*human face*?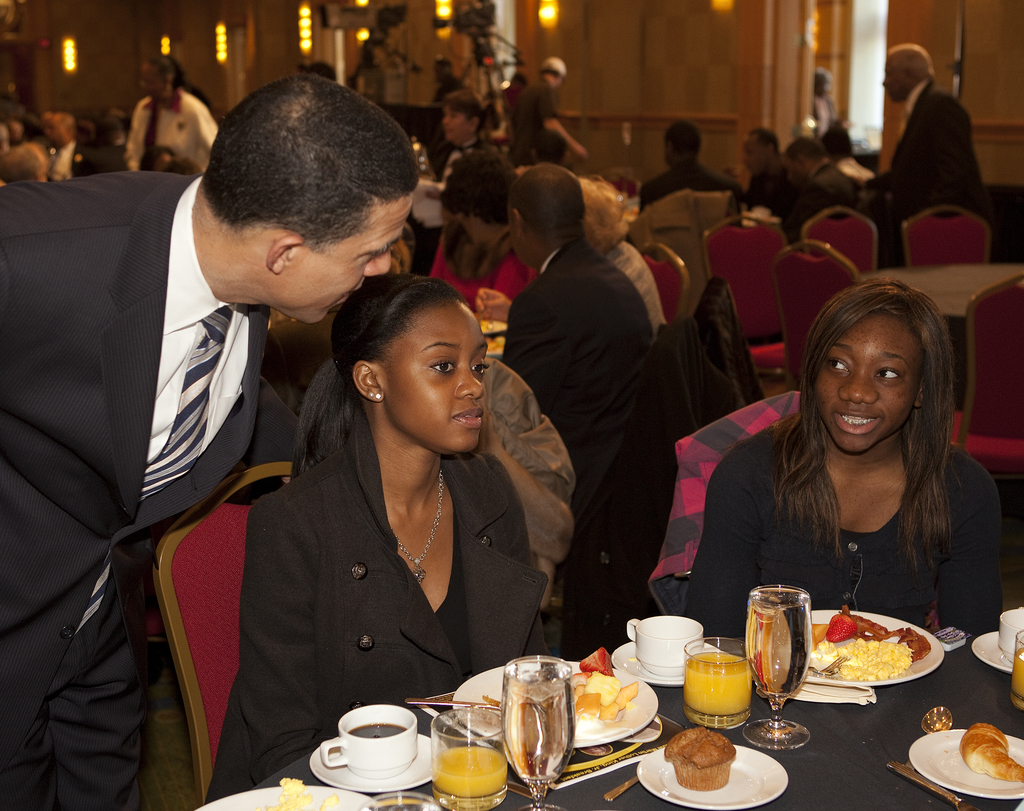
x1=442, y1=101, x2=467, y2=142
